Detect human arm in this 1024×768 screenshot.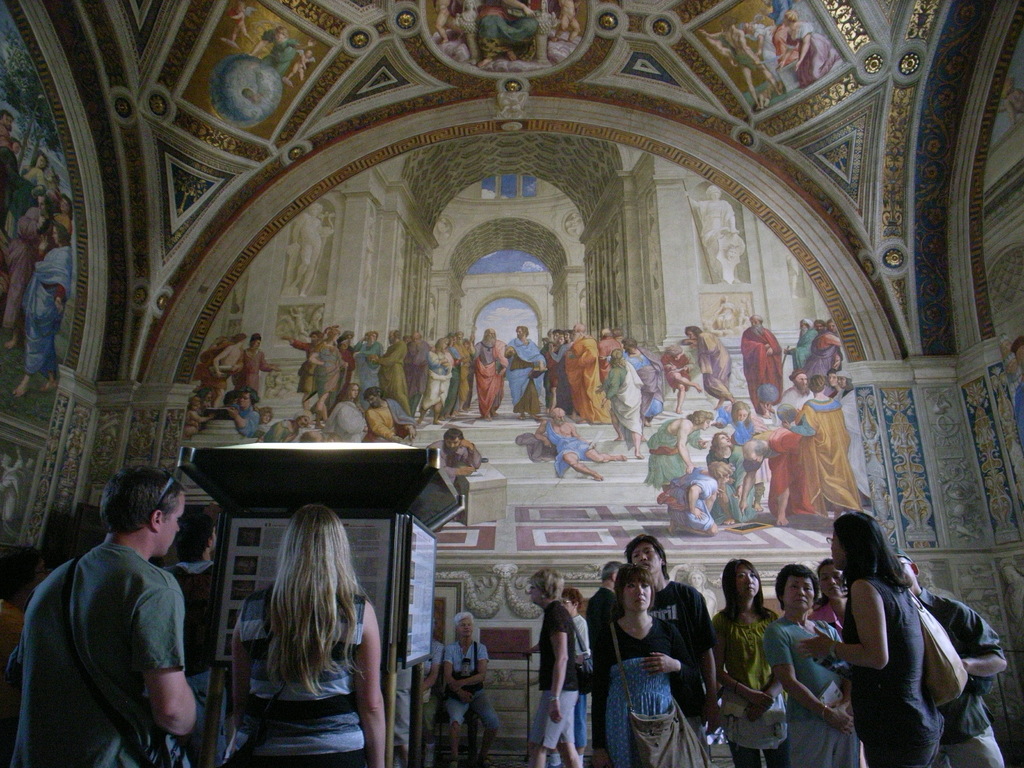
Detection: 442/463/472/480.
